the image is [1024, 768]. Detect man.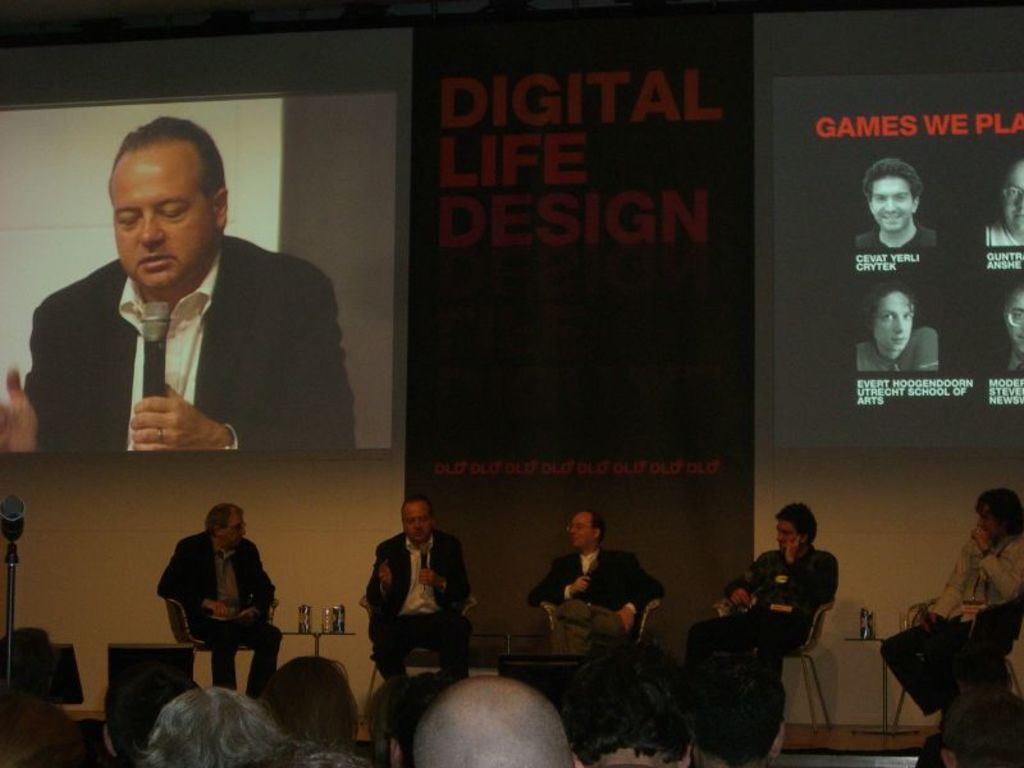
Detection: 124 684 317 767.
